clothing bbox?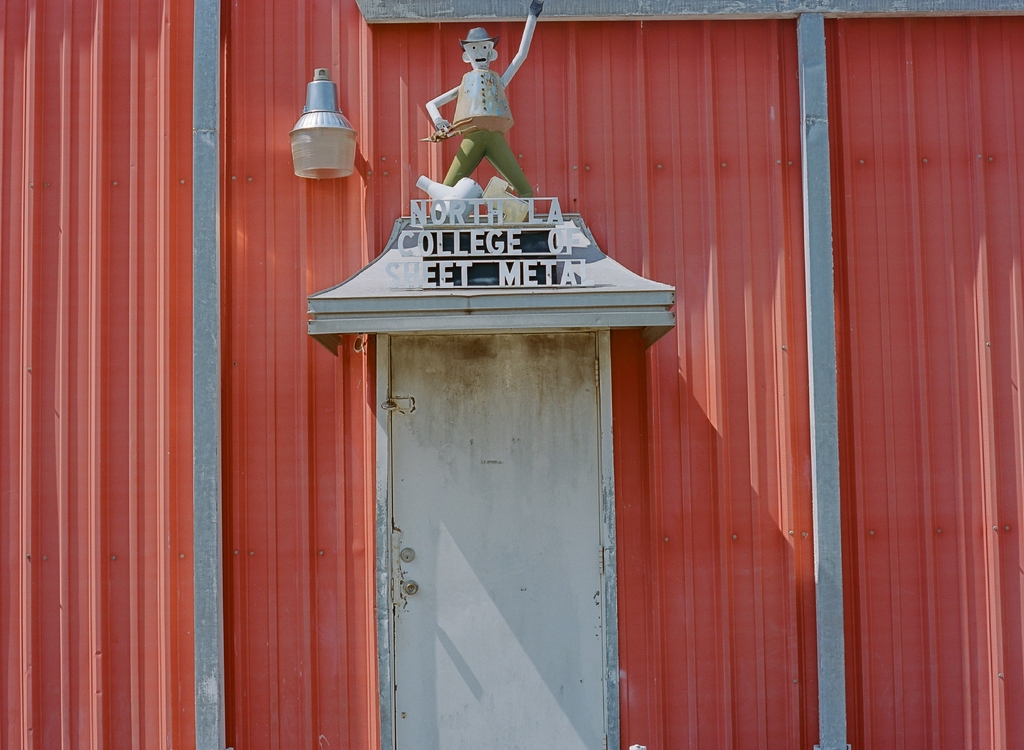
region(449, 68, 527, 198)
